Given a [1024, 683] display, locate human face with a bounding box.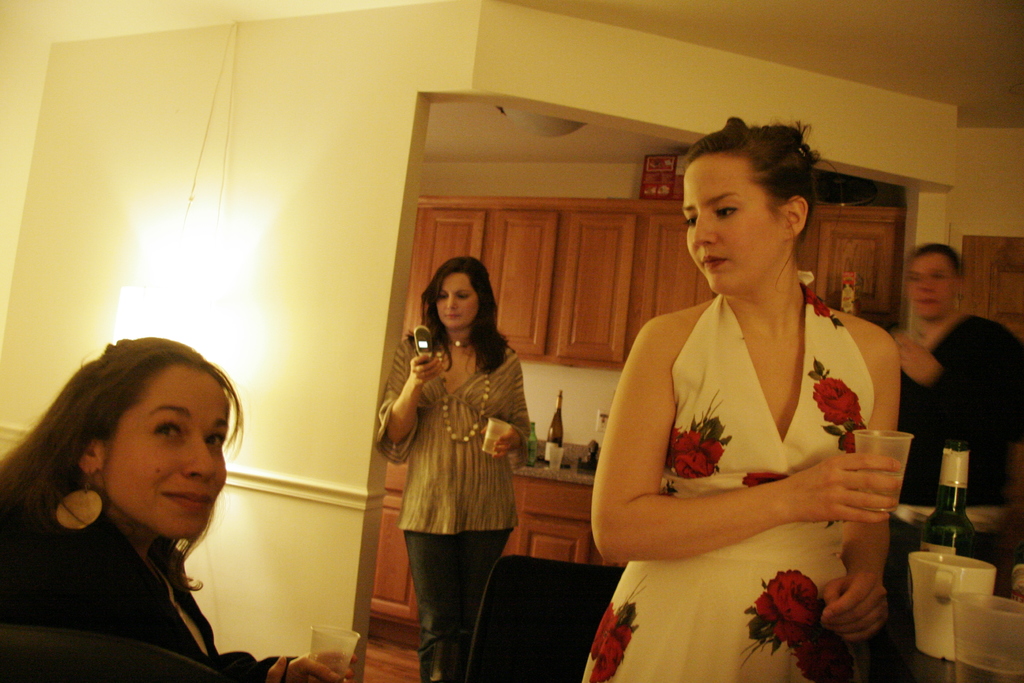
Located: l=104, t=365, r=227, b=534.
